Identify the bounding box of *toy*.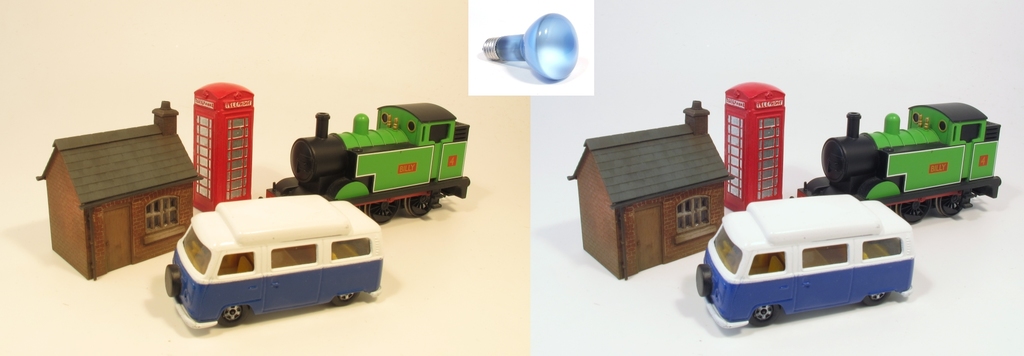
bbox=[254, 99, 475, 227].
